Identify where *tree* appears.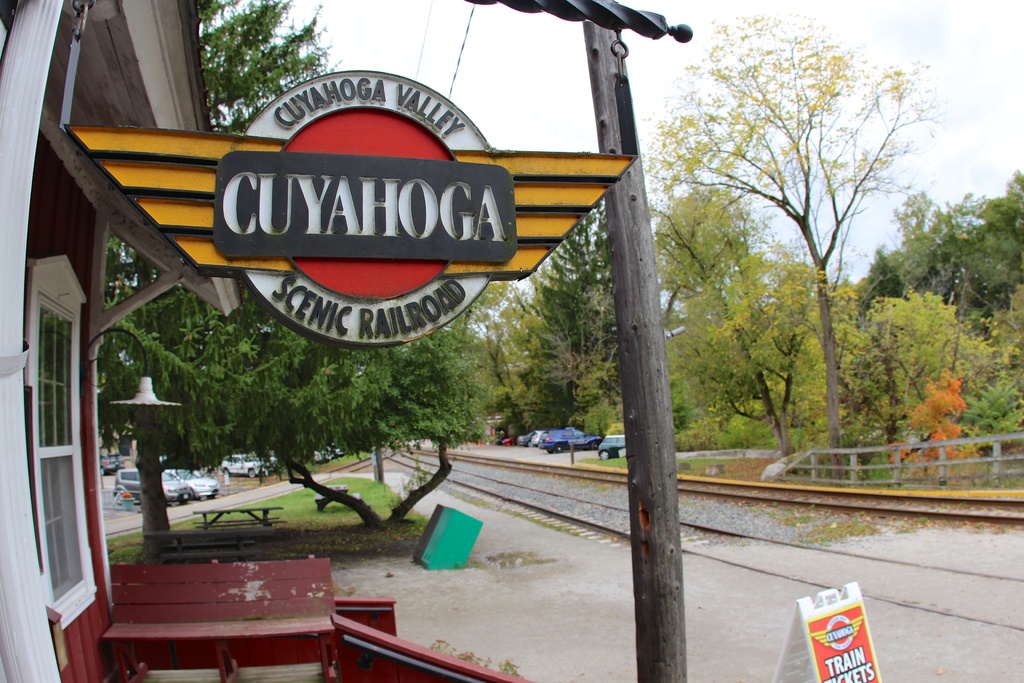
Appears at <region>674, 2, 941, 492</region>.
